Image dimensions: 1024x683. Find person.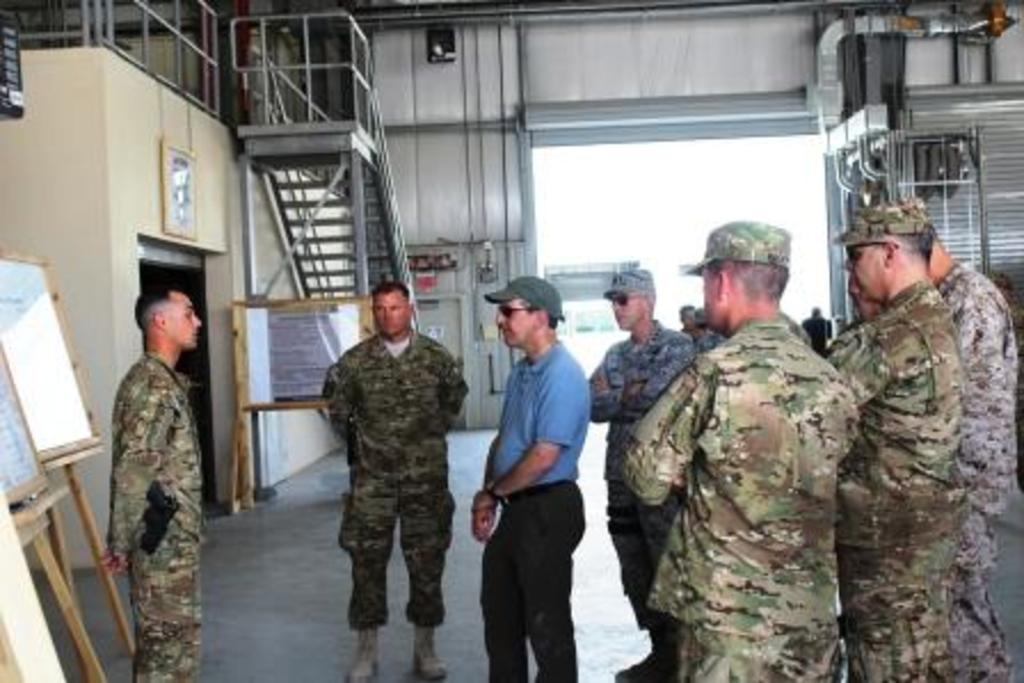
BBox(585, 276, 704, 681).
